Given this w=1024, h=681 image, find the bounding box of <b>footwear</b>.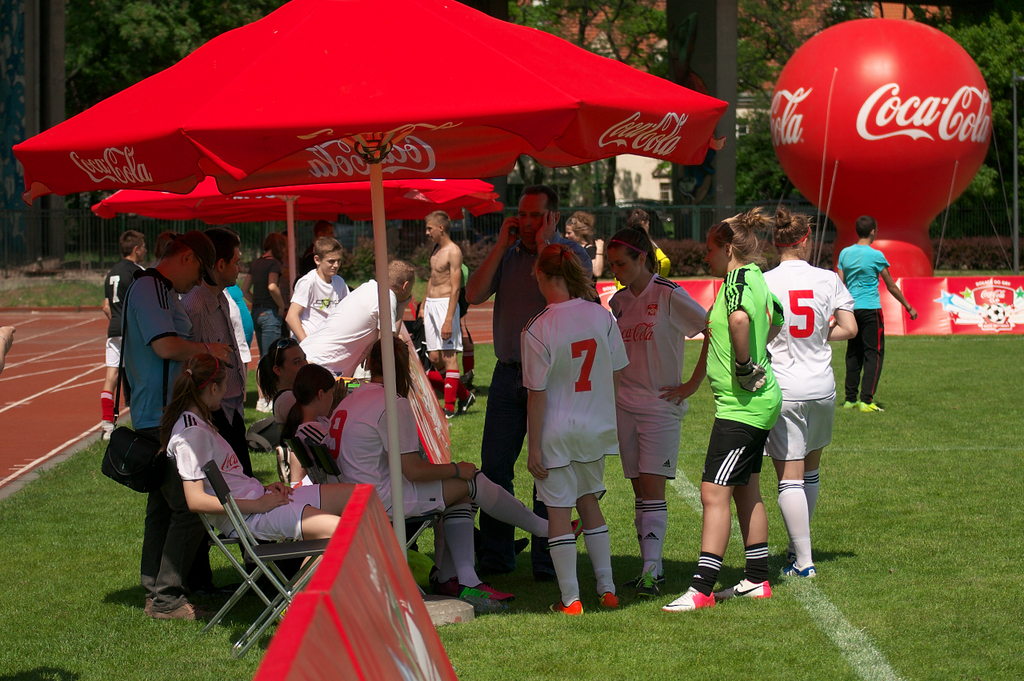
bbox=(543, 599, 584, 616).
